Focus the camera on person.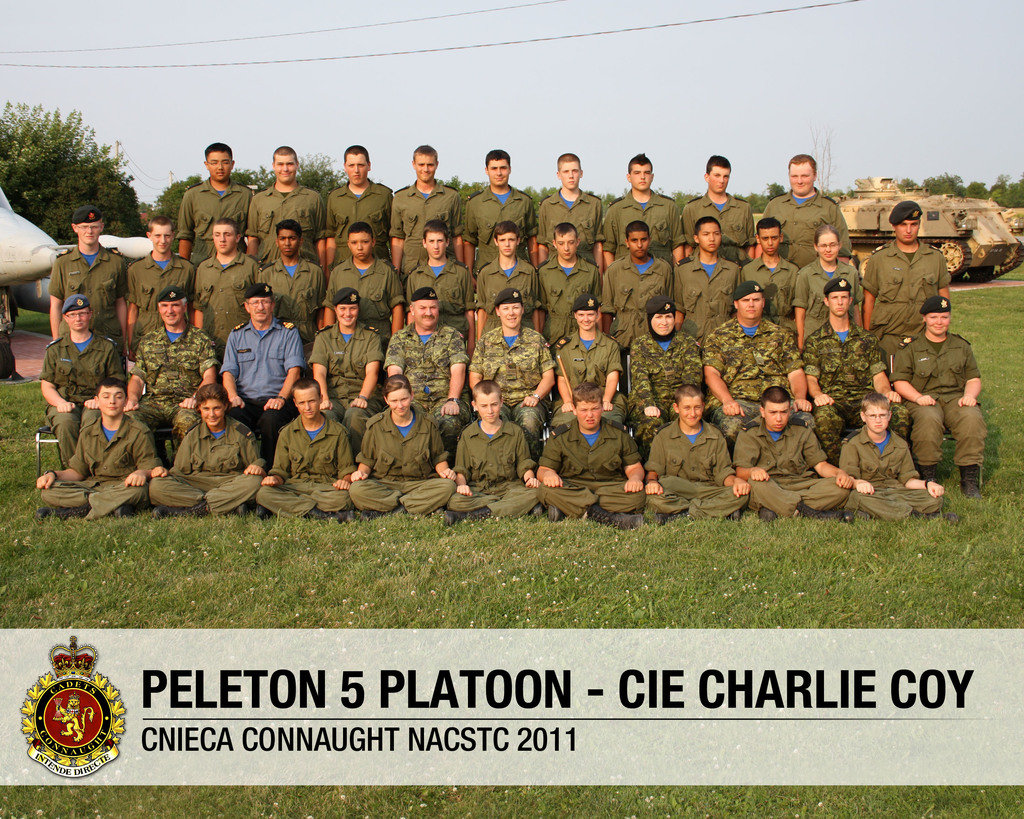
Focus region: (left=473, top=221, right=540, bottom=348).
